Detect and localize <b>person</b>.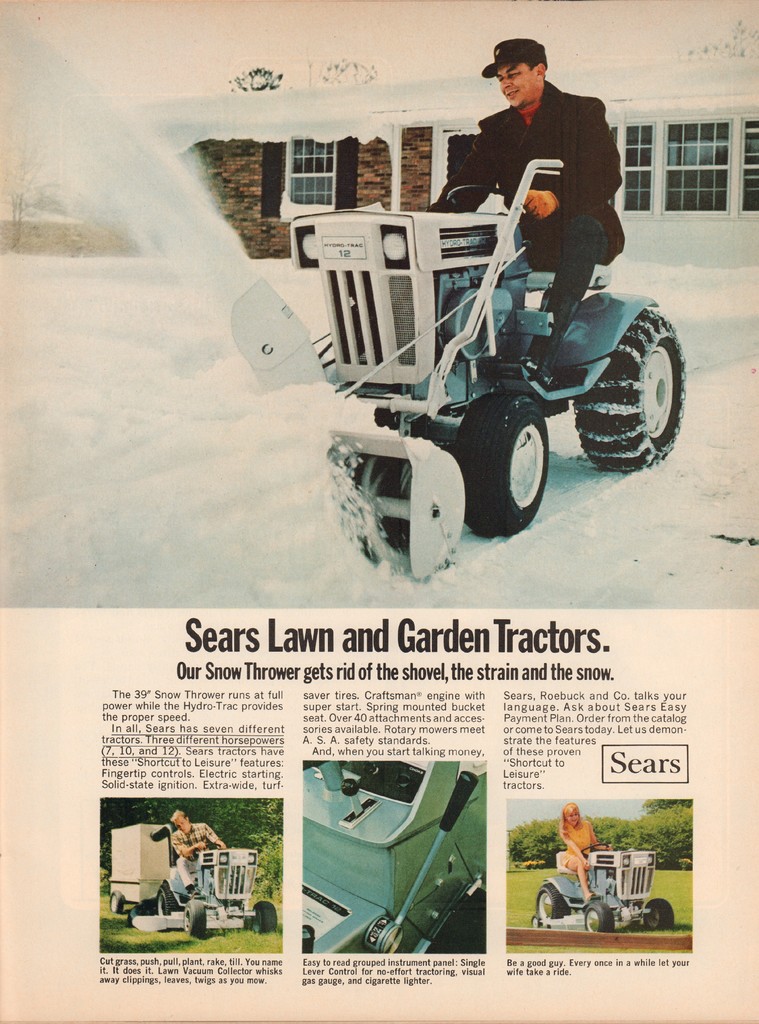
Localized at box=[168, 809, 227, 899].
